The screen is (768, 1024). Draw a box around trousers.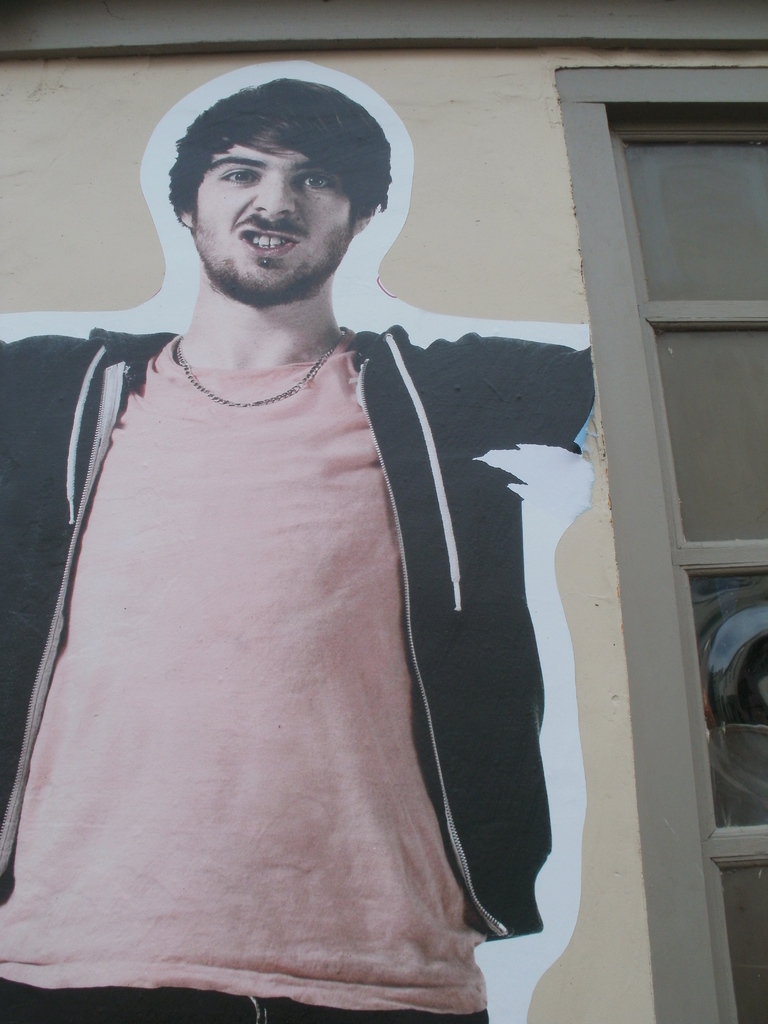
bbox=[0, 988, 481, 1023].
